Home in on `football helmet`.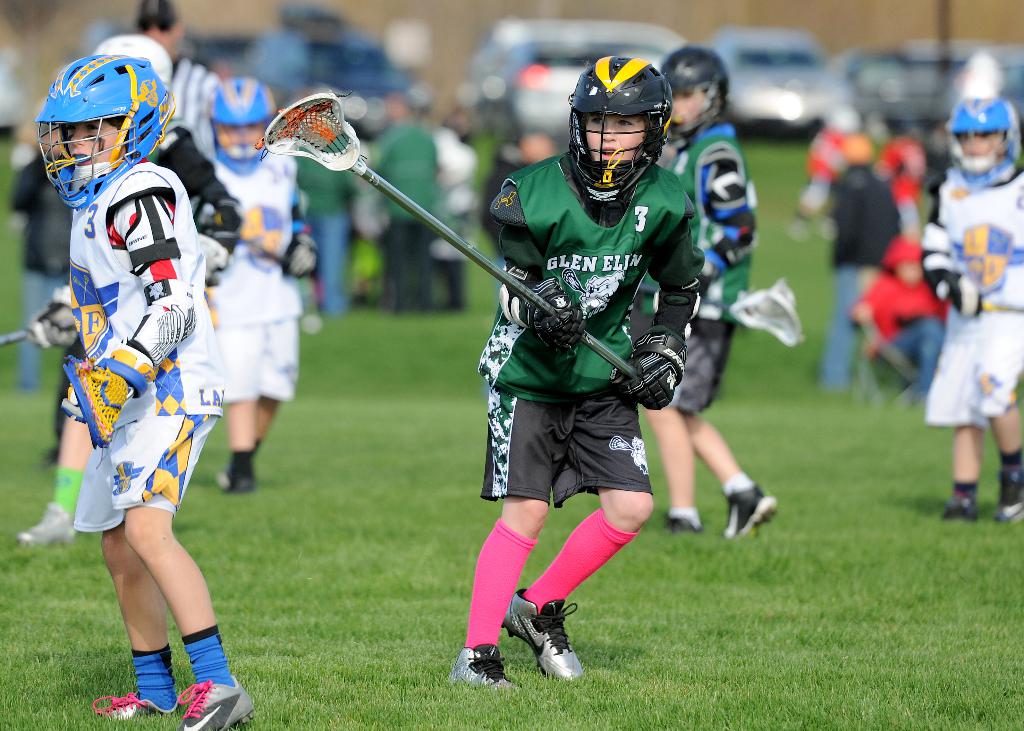
Homed in at l=566, t=55, r=670, b=202.
